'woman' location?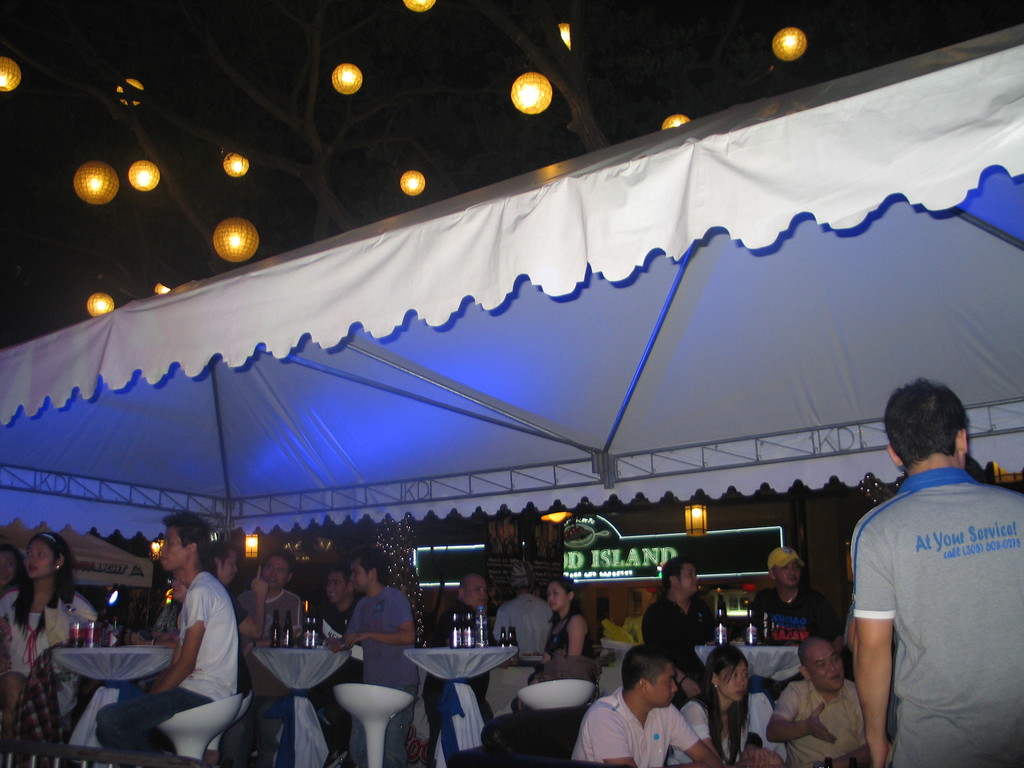
bbox=(524, 574, 600, 686)
